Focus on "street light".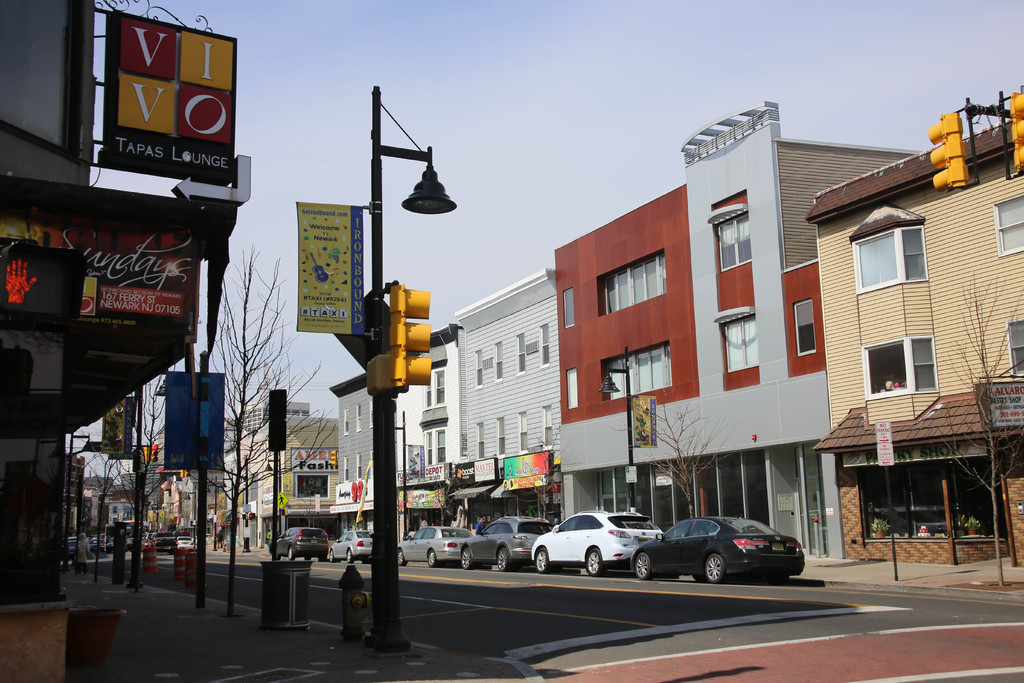
Focused at bbox=[206, 473, 228, 548].
